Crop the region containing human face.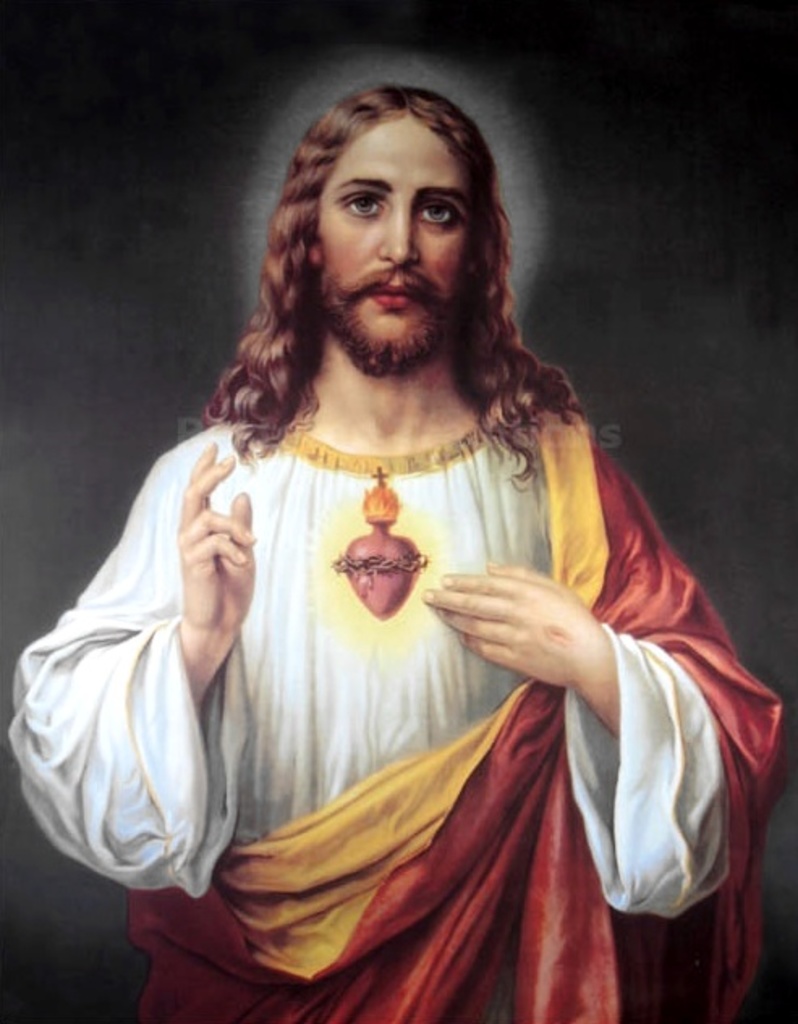
Crop region: x1=319 y1=116 x2=465 y2=366.
